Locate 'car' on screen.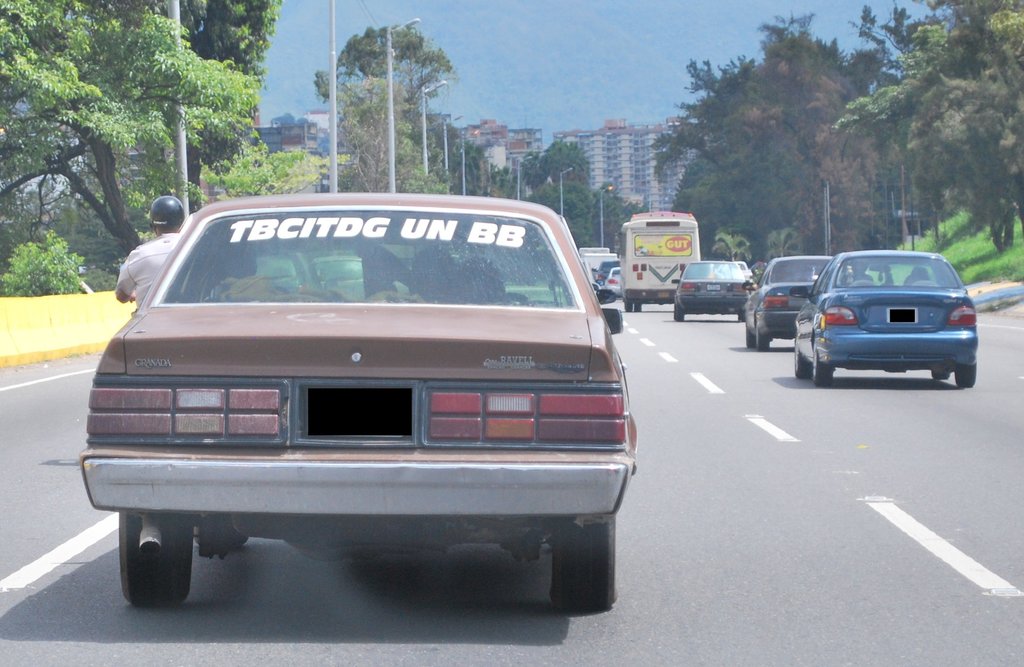
On screen at Rect(592, 261, 622, 284).
